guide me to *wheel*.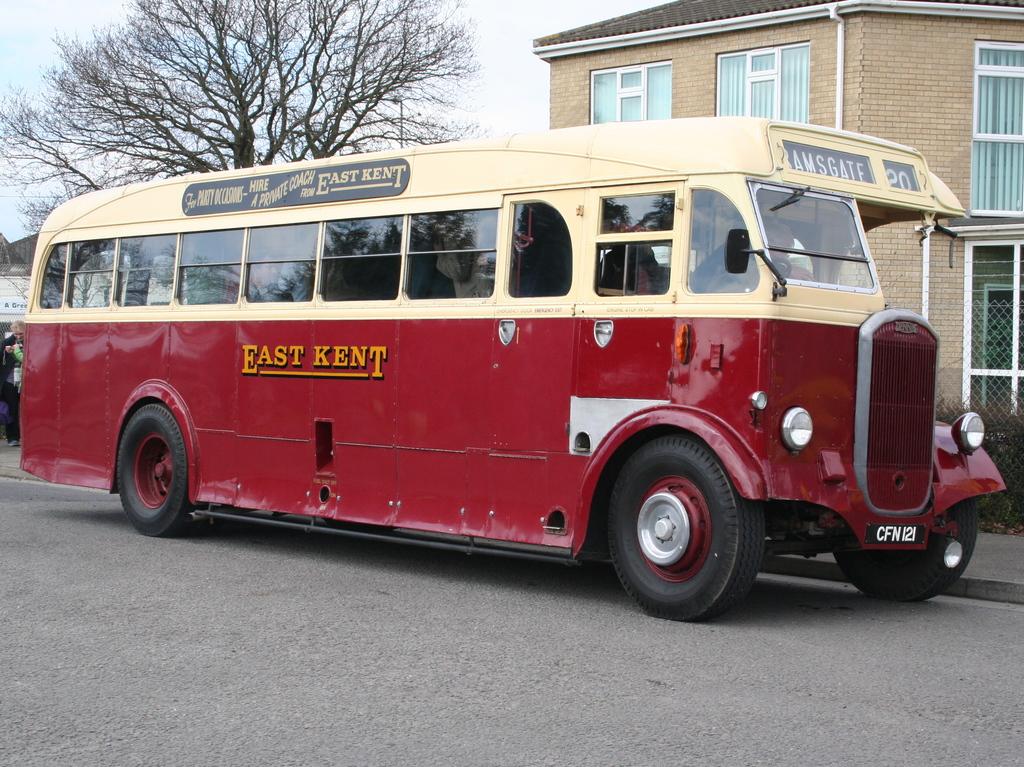
Guidance: x1=117 y1=402 x2=207 y2=536.
